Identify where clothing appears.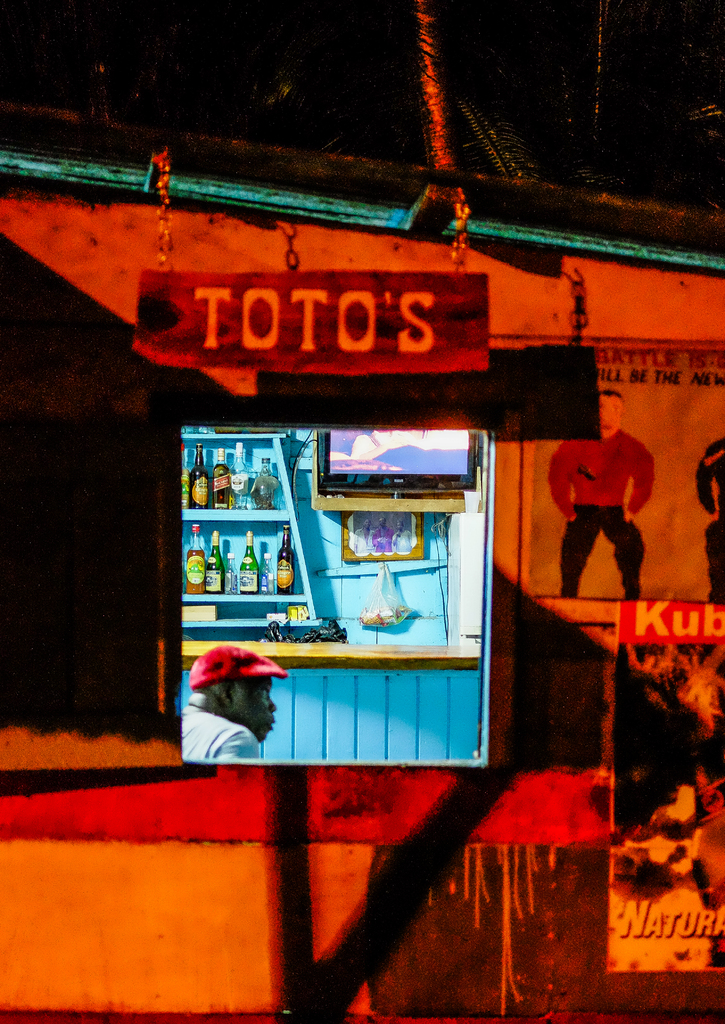
Appears at [x1=694, y1=438, x2=724, y2=605].
